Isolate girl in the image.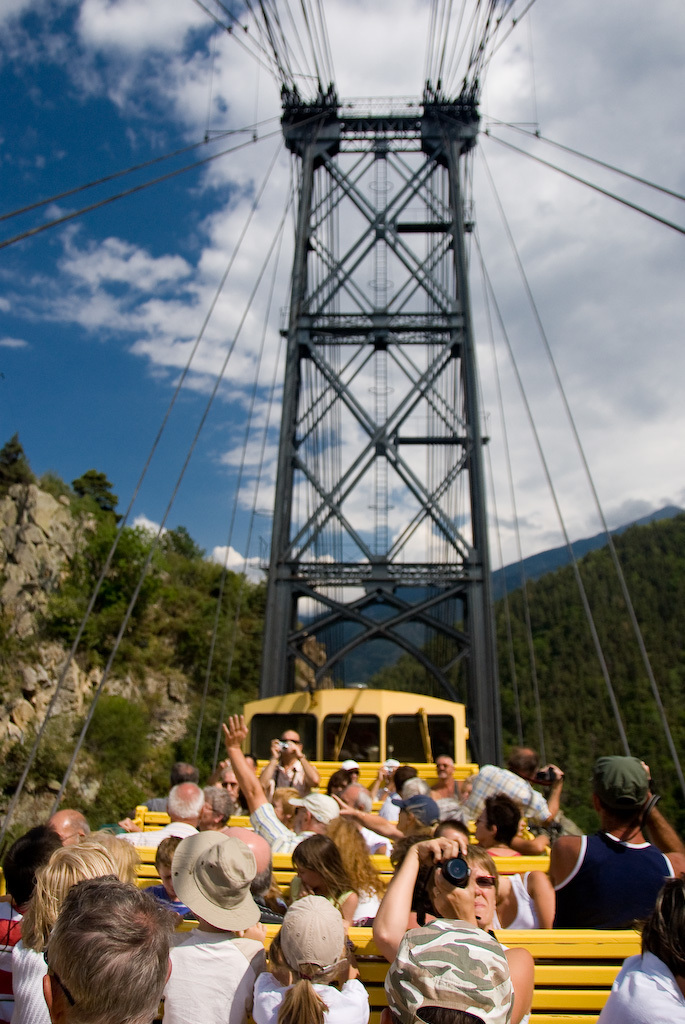
Isolated region: 249, 890, 368, 1023.
